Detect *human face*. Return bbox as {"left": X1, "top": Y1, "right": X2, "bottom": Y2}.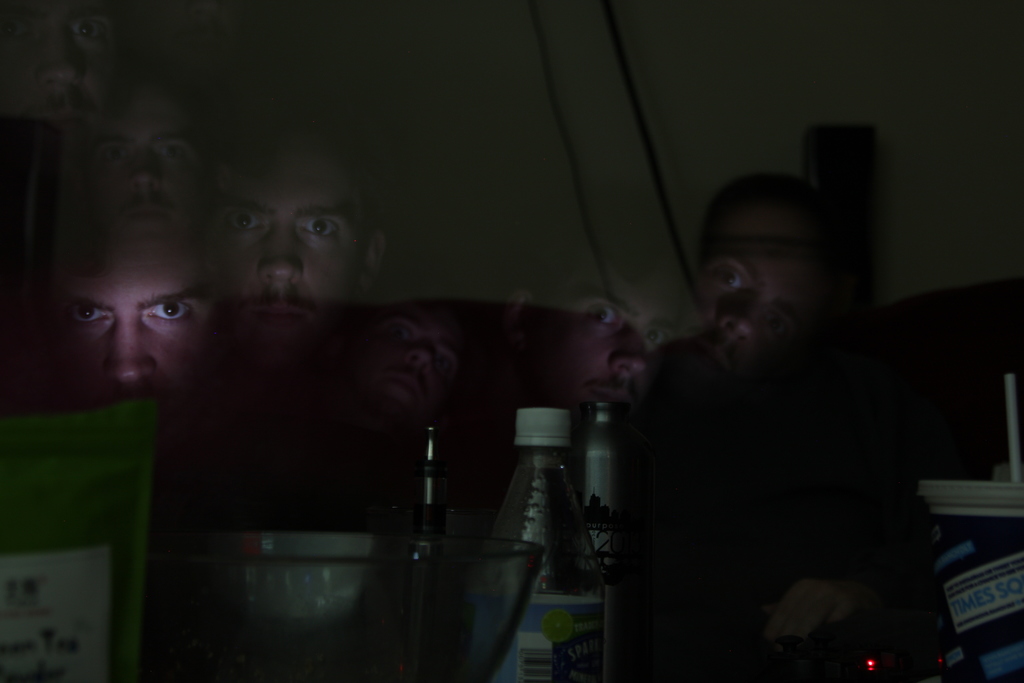
{"left": 378, "top": 304, "right": 459, "bottom": 432}.
